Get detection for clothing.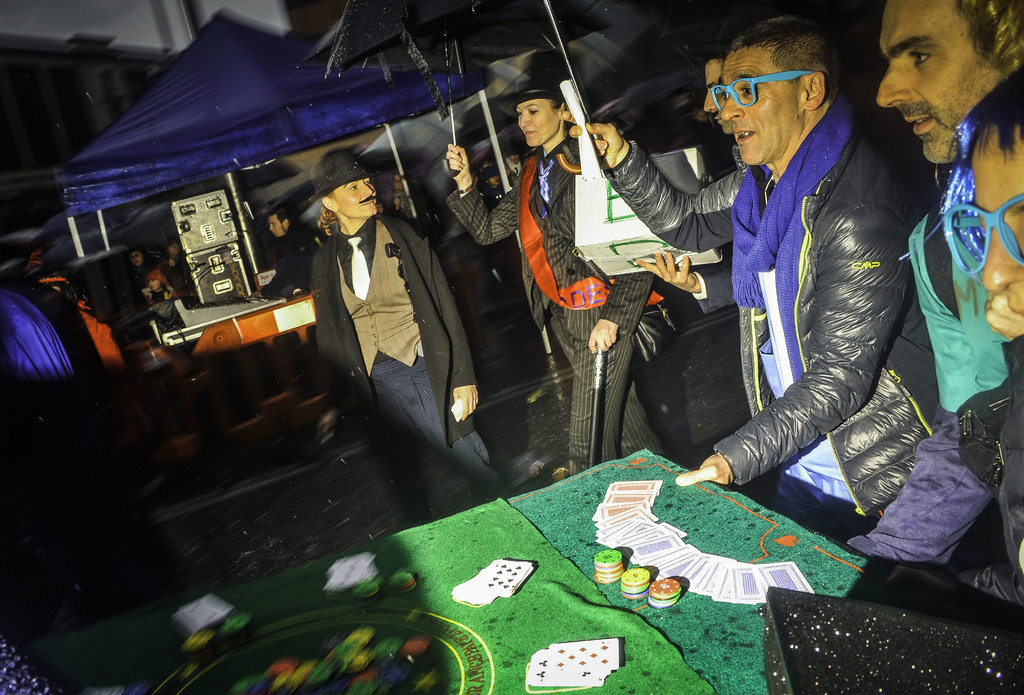
Detection: (442,129,661,472).
